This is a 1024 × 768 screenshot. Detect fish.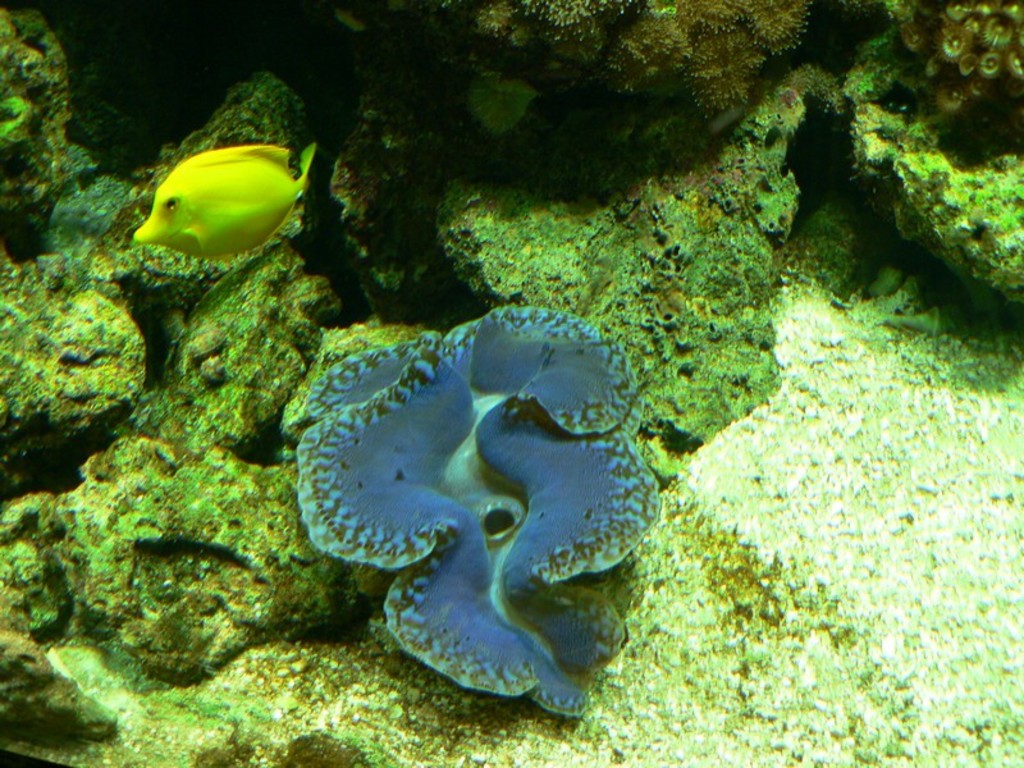
l=131, t=124, r=306, b=276.
